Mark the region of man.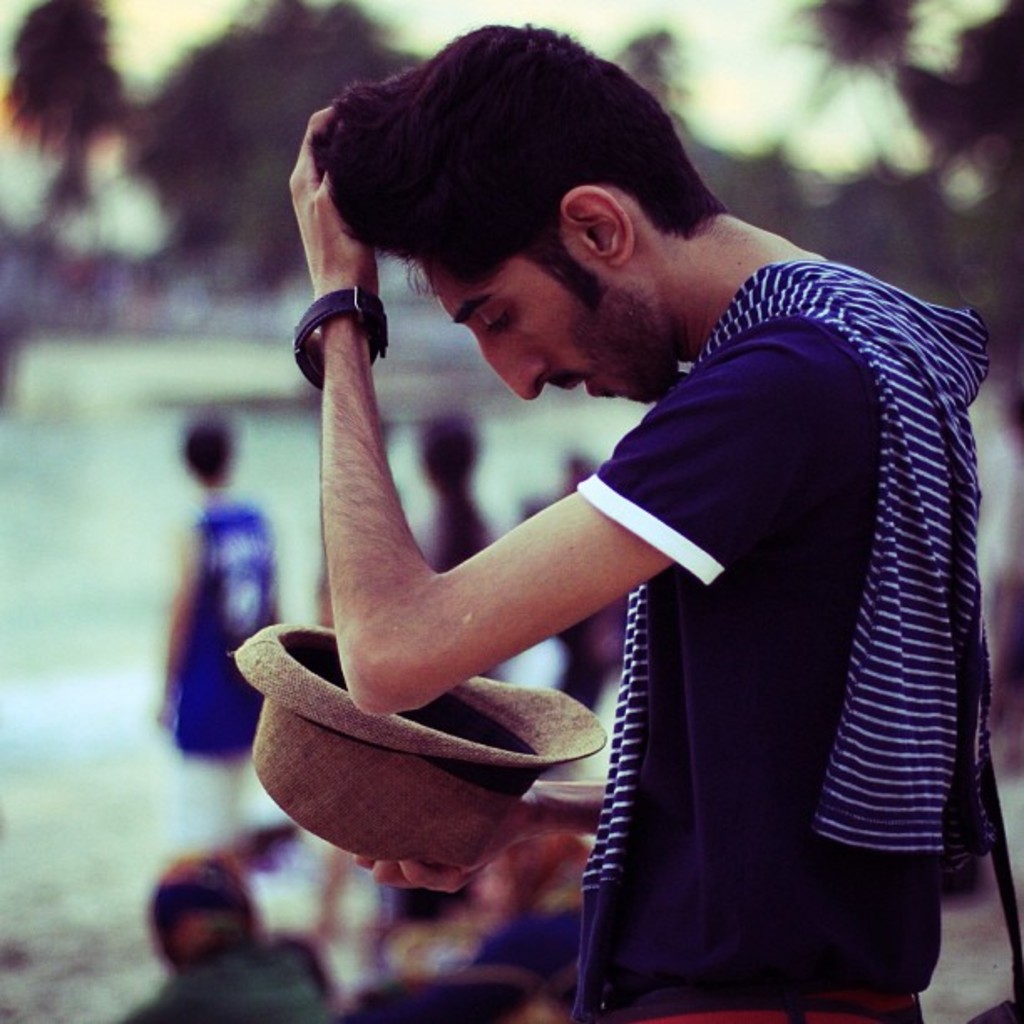
Region: {"left": 286, "top": 12, "right": 997, "bottom": 1022}.
